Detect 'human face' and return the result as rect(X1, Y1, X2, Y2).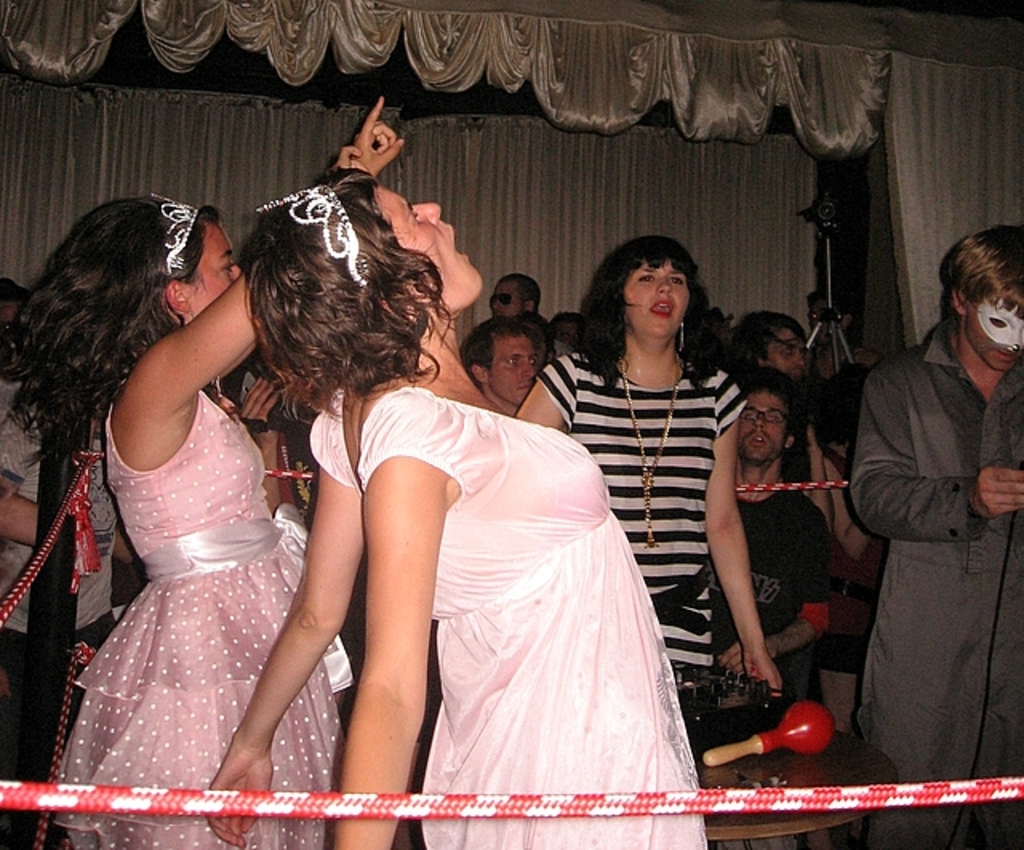
rect(624, 259, 691, 333).
